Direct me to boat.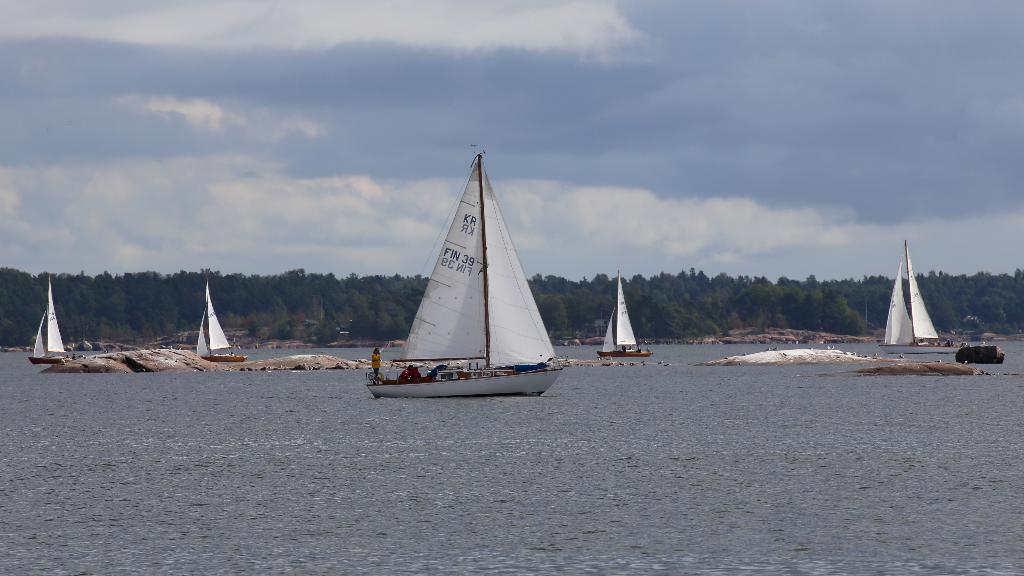
Direction: {"x1": 195, "y1": 273, "x2": 246, "y2": 365}.
